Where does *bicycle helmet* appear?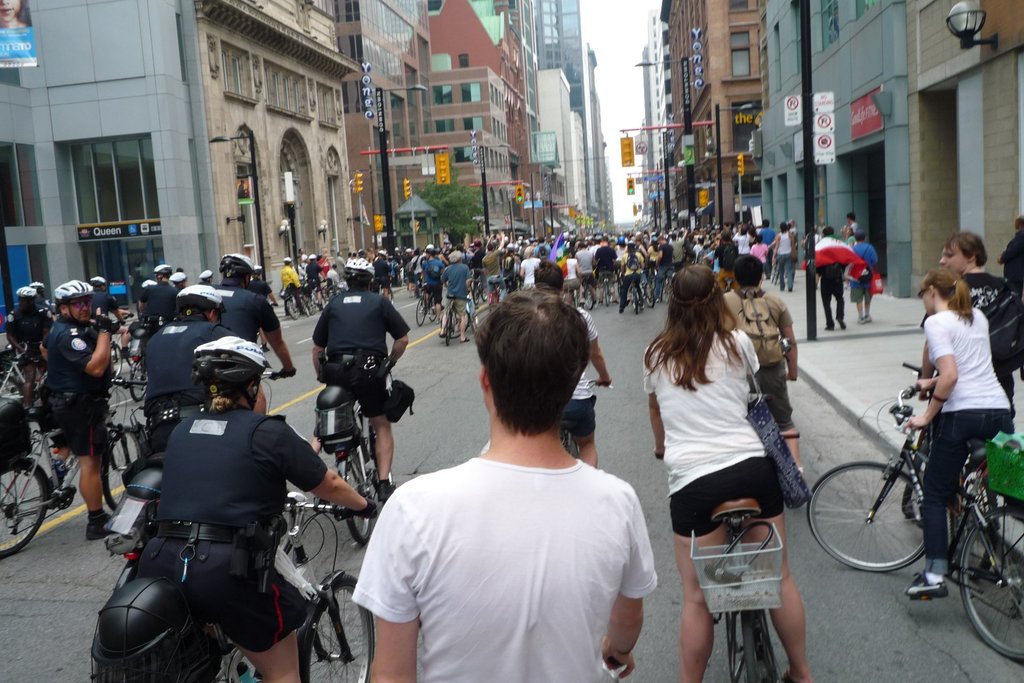
Appears at 92:273:109:283.
